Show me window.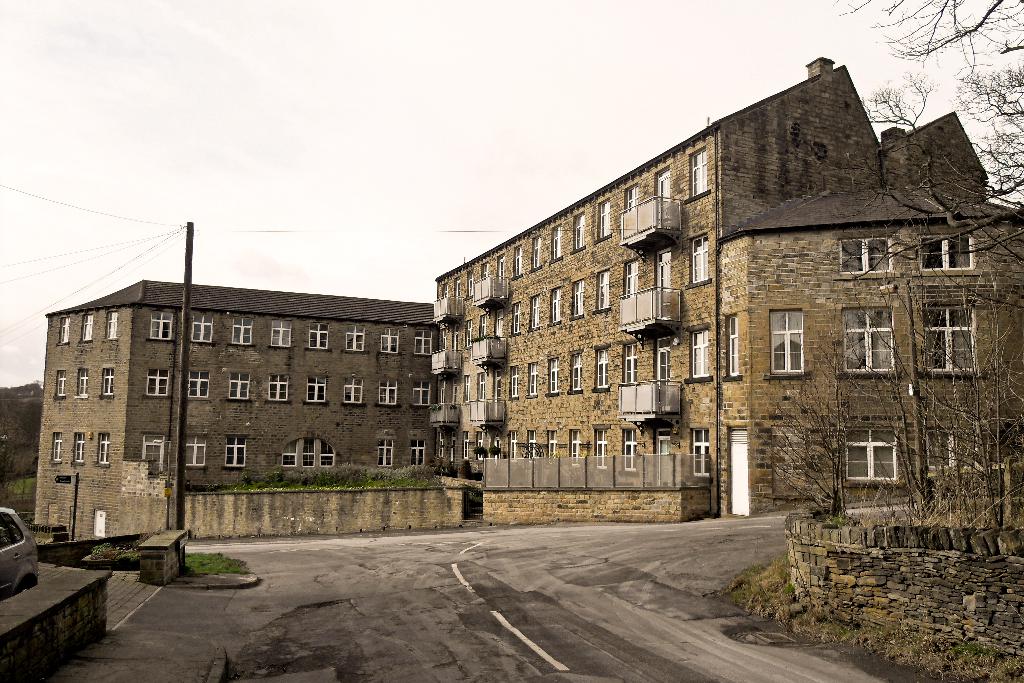
window is here: [600, 274, 611, 308].
